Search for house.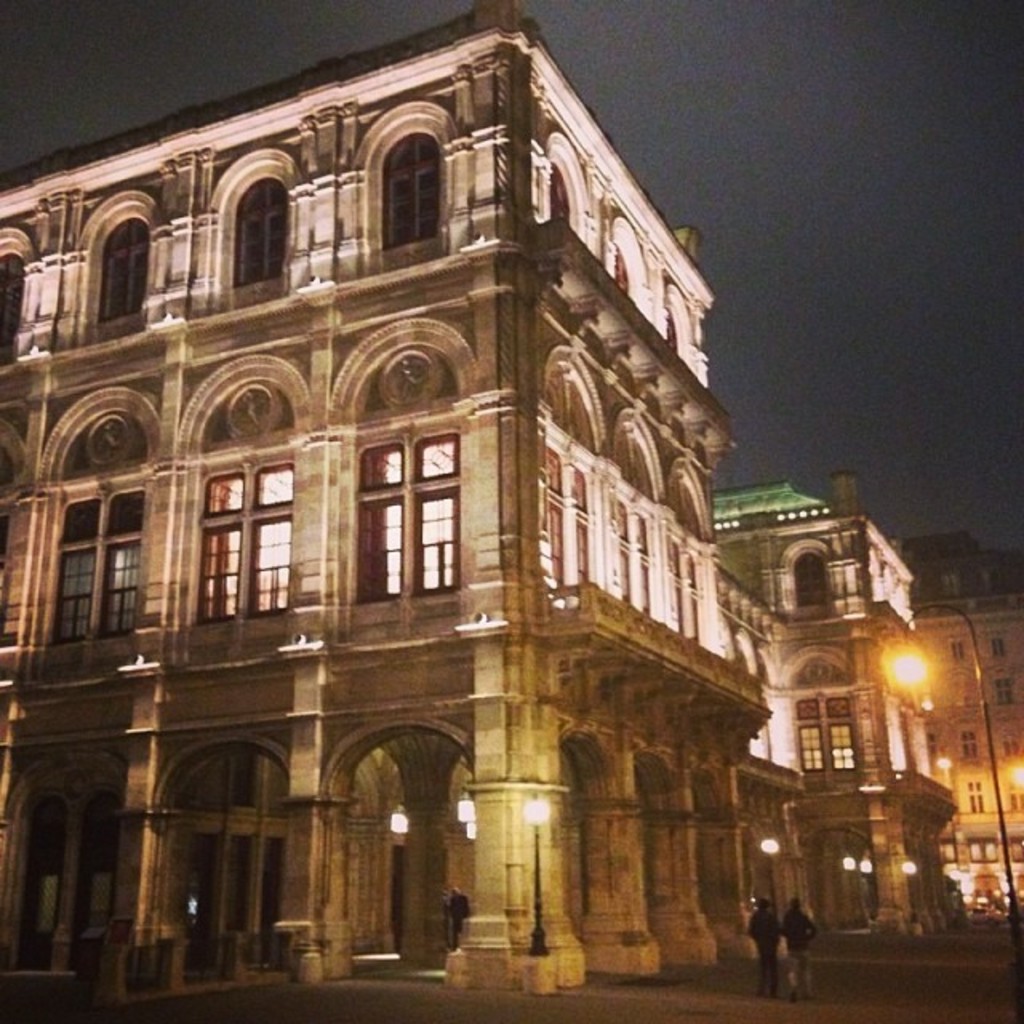
Found at (0,0,739,1019).
